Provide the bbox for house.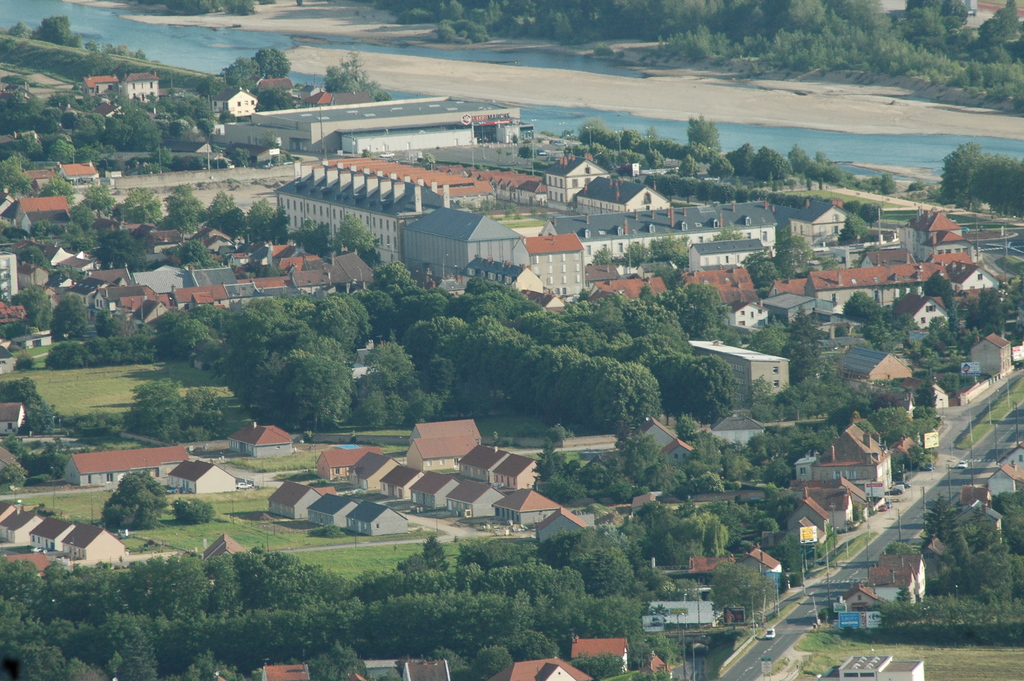
region(18, 200, 63, 230).
